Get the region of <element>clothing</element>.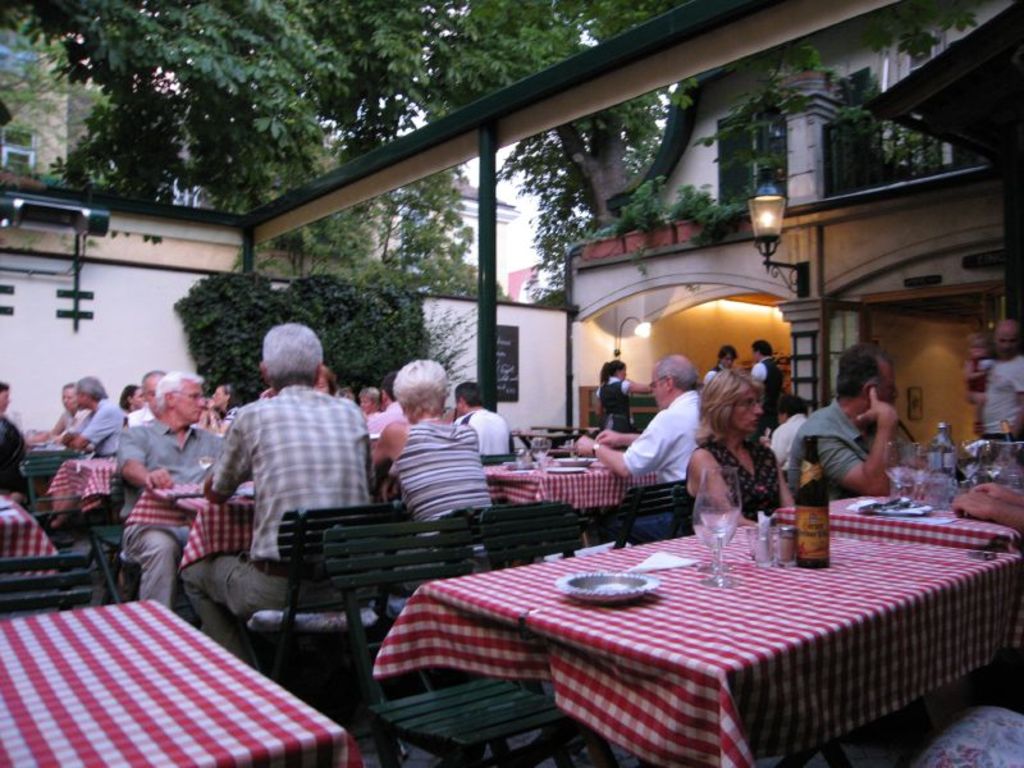
385 402 490 575.
